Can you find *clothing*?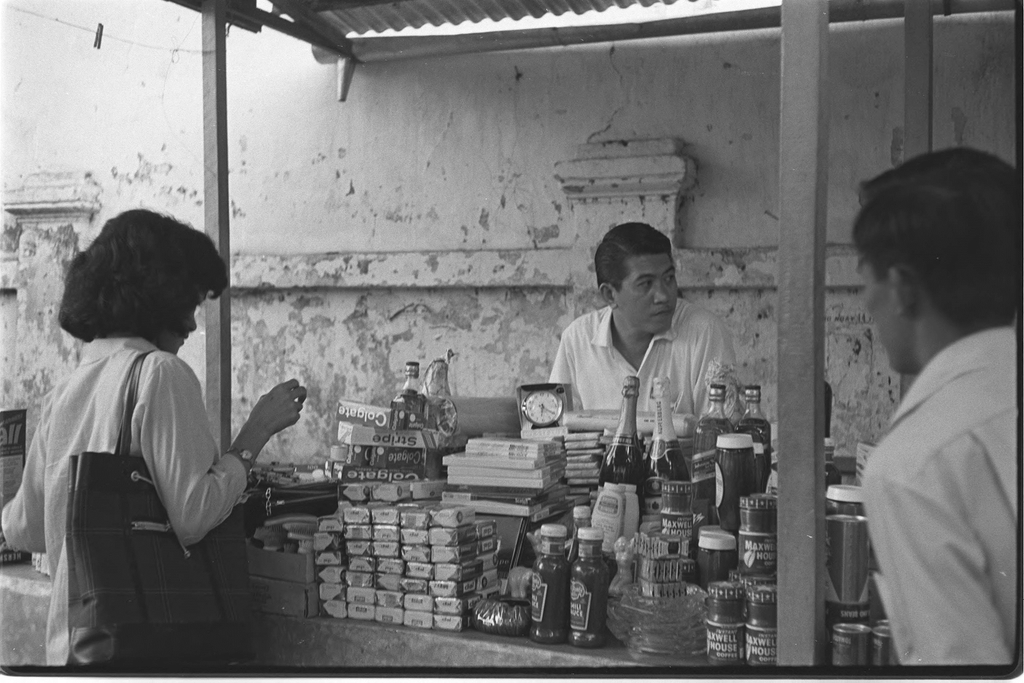
Yes, bounding box: <box>0,332,249,666</box>.
